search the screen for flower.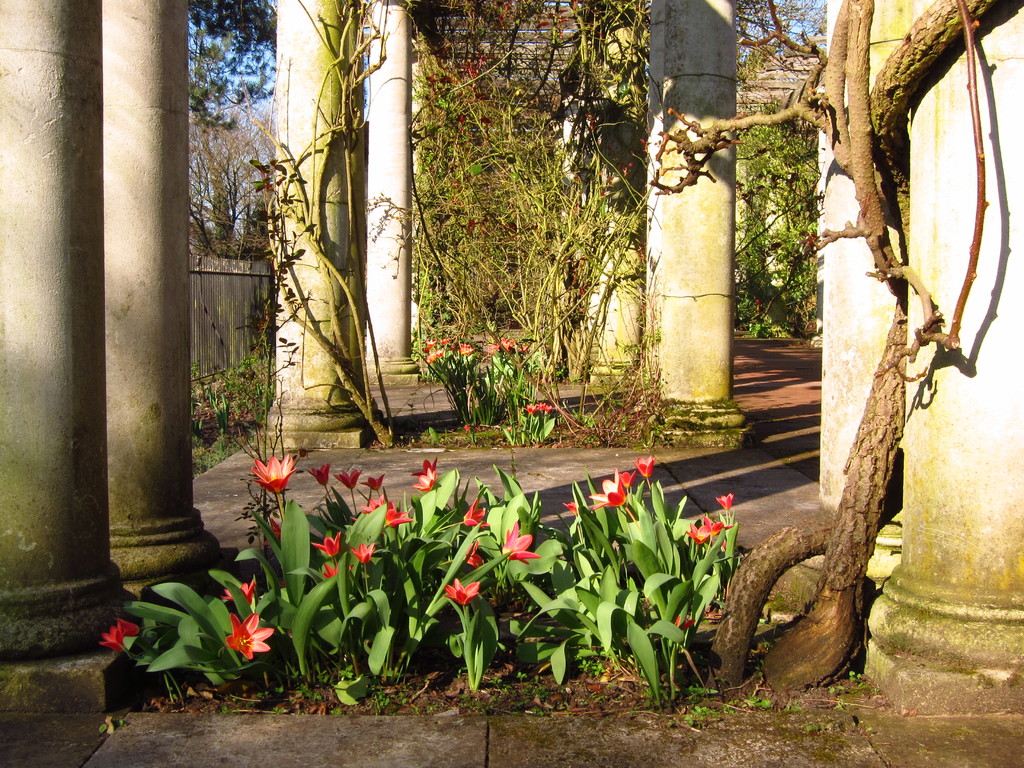
Found at Rect(305, 461, 331, 486).
